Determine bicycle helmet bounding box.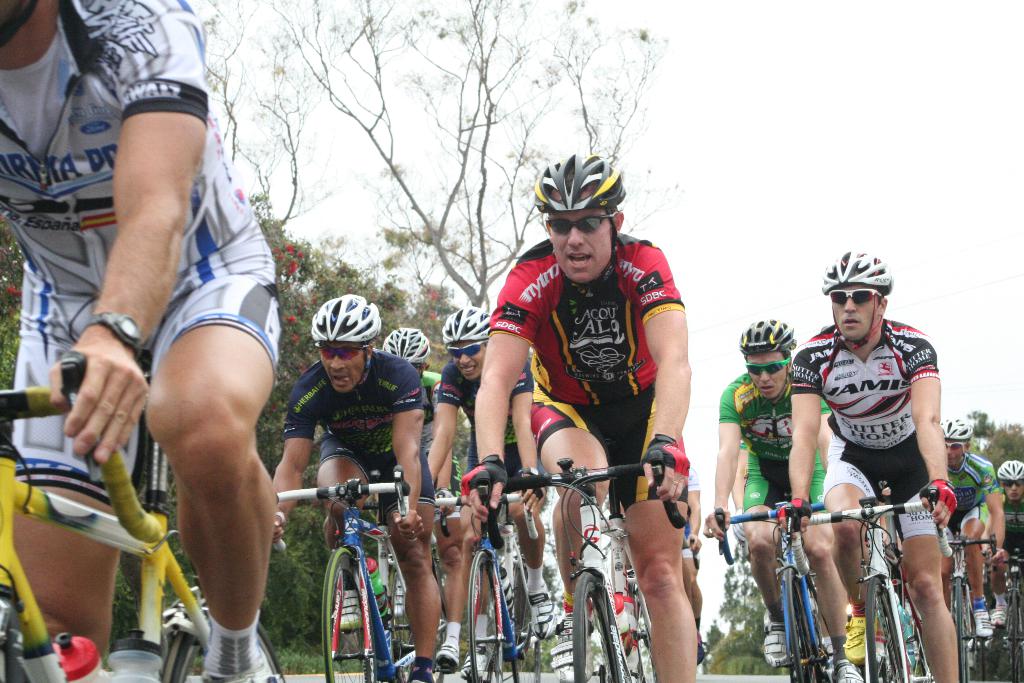
Determined: x1=436, y1=301, x2=488, y2=347.
